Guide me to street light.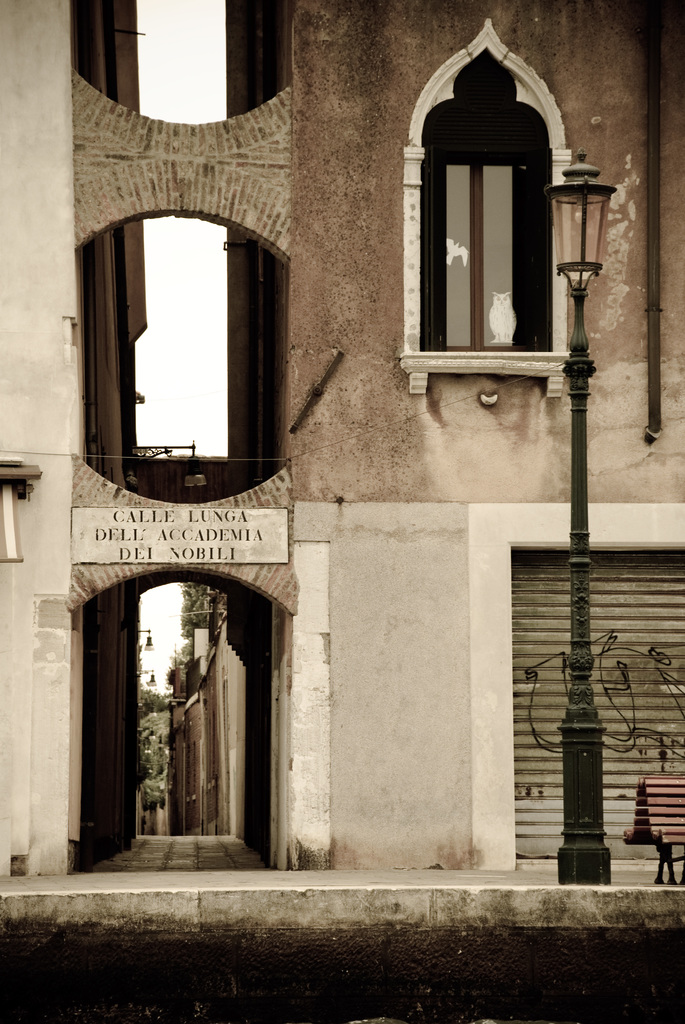
Guidance: crop(545, 145, 618, 883).
